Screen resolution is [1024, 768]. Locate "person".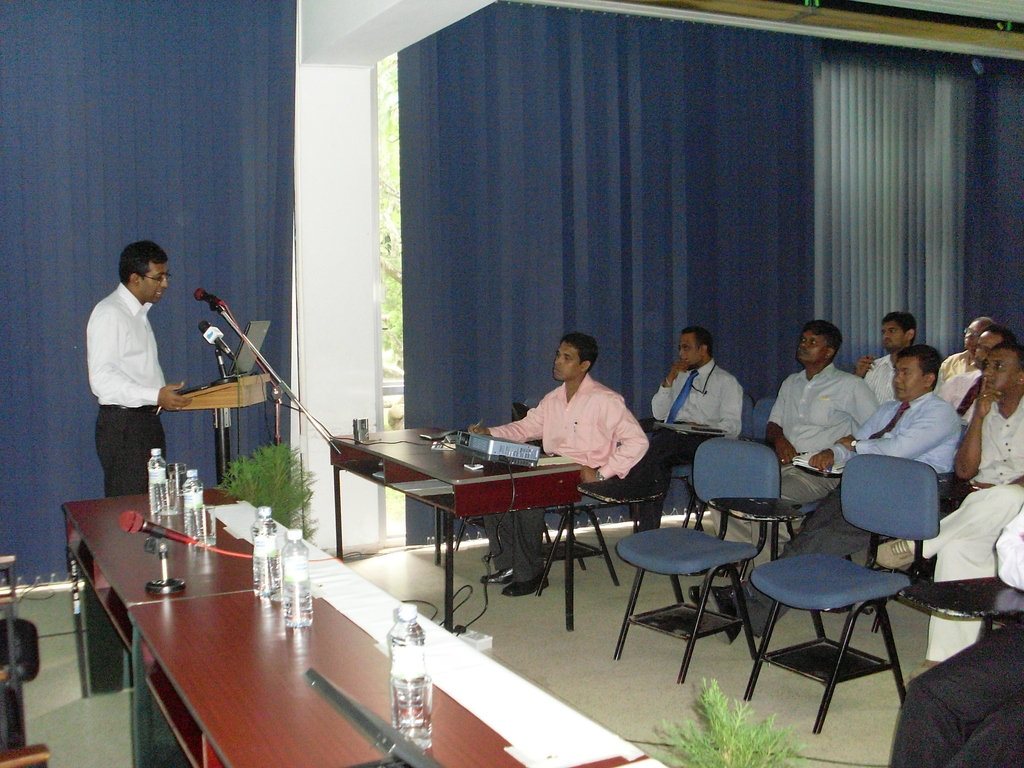
bbox=(467, 333, 653, 597).
